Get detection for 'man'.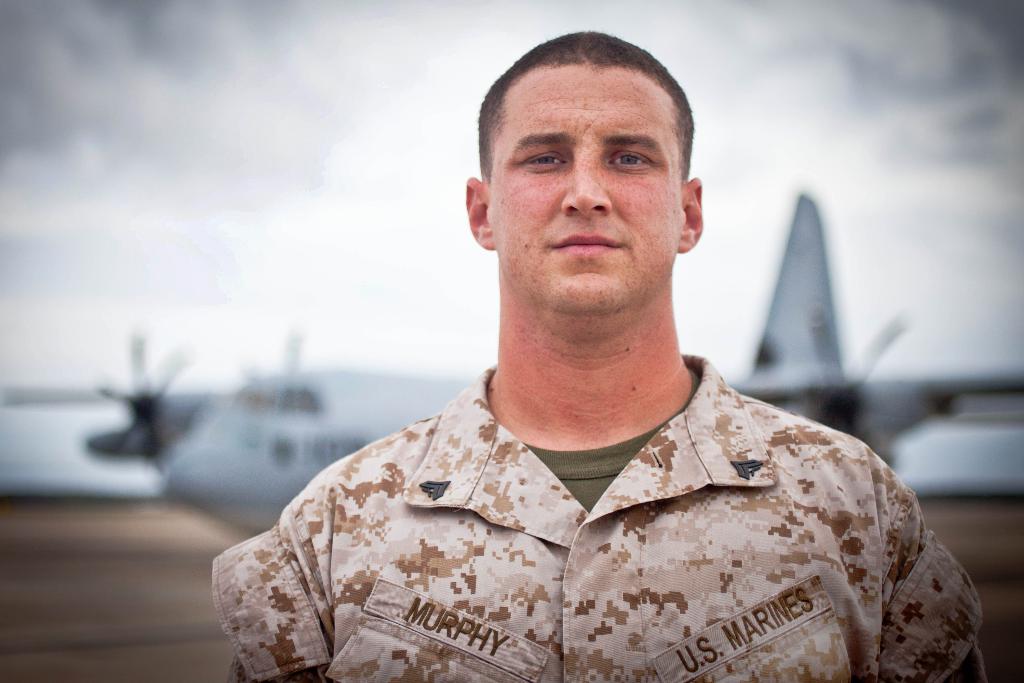
Detection: (175, 45, 986, 682).
